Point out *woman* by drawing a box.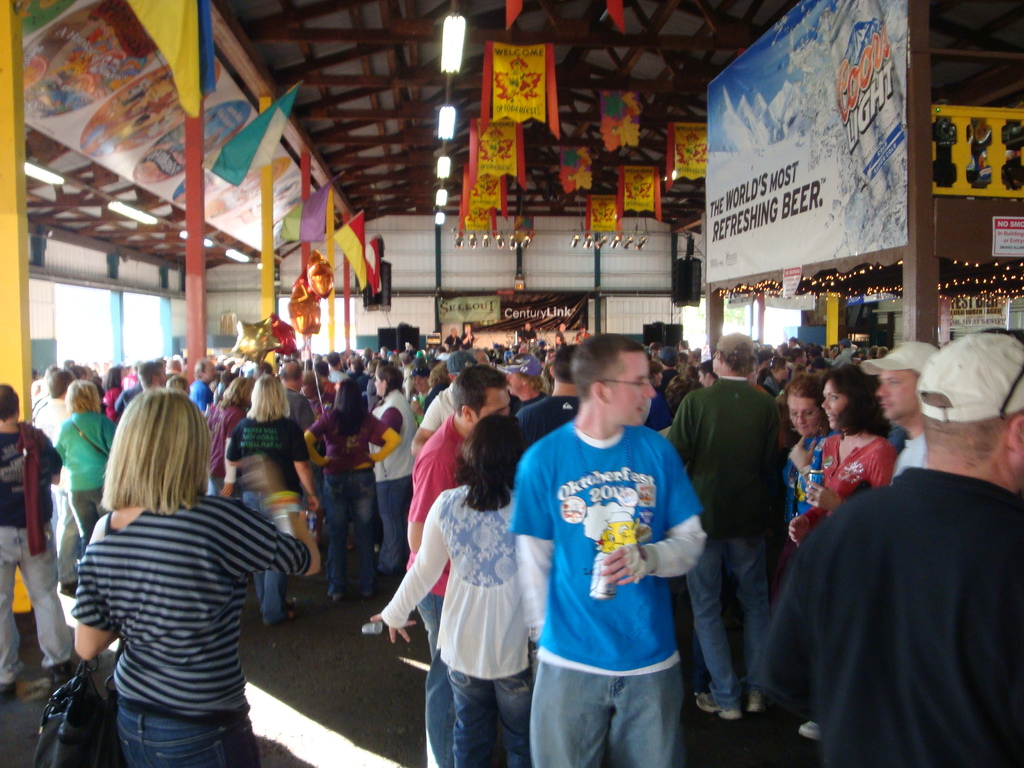
[771, 372, 837, 554].
